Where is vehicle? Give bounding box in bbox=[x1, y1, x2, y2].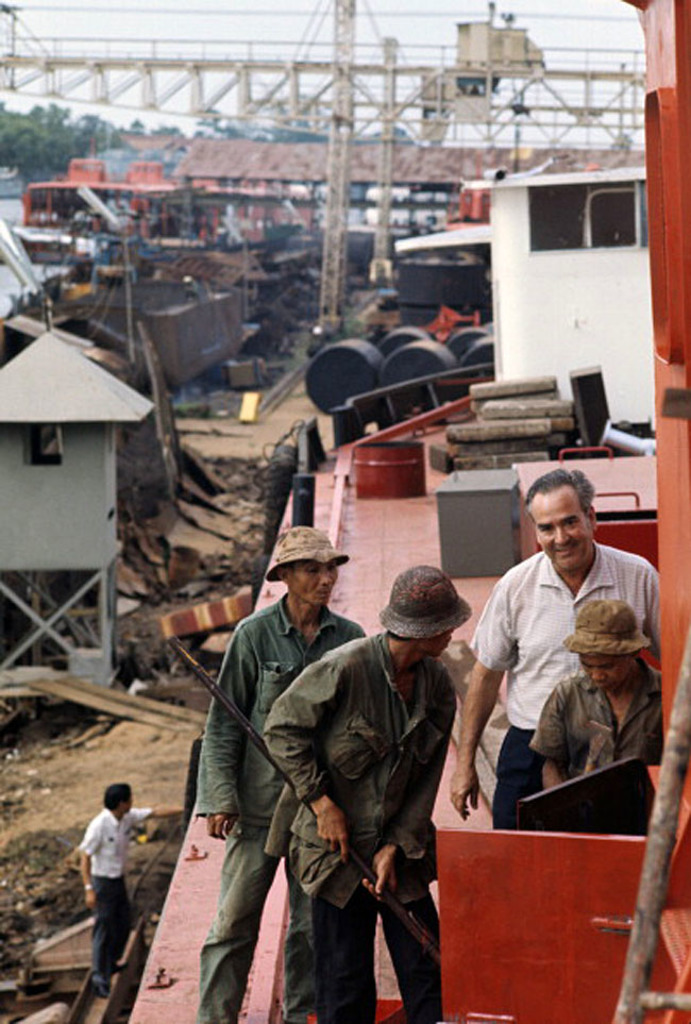
bbox=[493, 151, 669, 437].
